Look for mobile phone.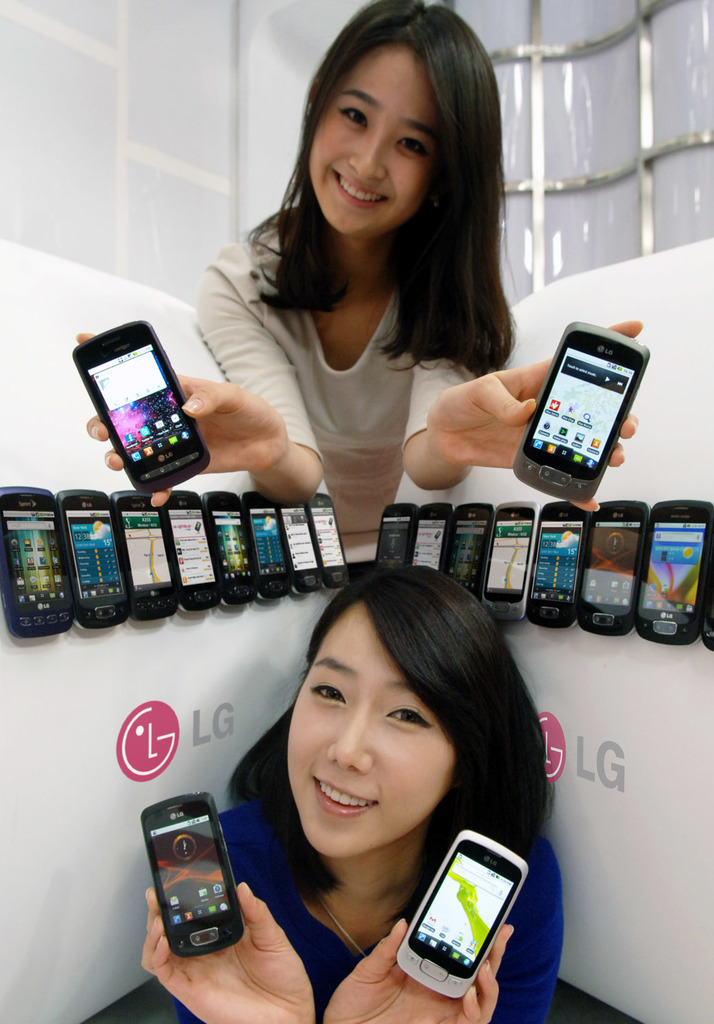
Found: left=206, top=492, right=255, bottom=606.
